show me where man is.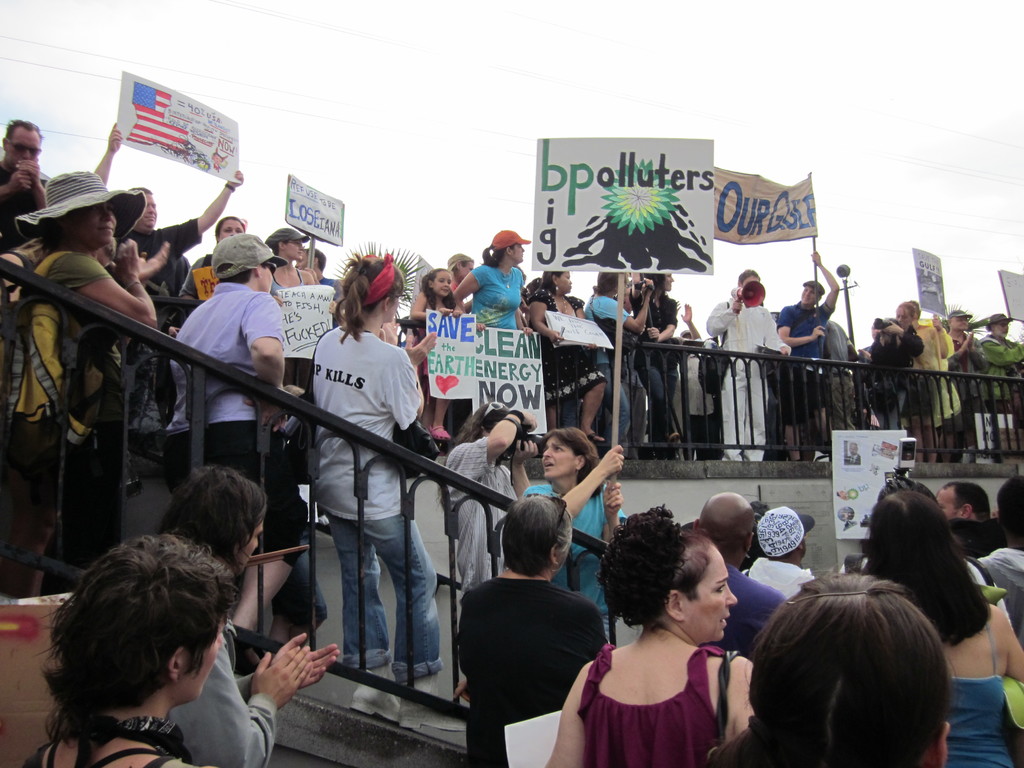
man is at BBox(168, 236, 330, 646).
